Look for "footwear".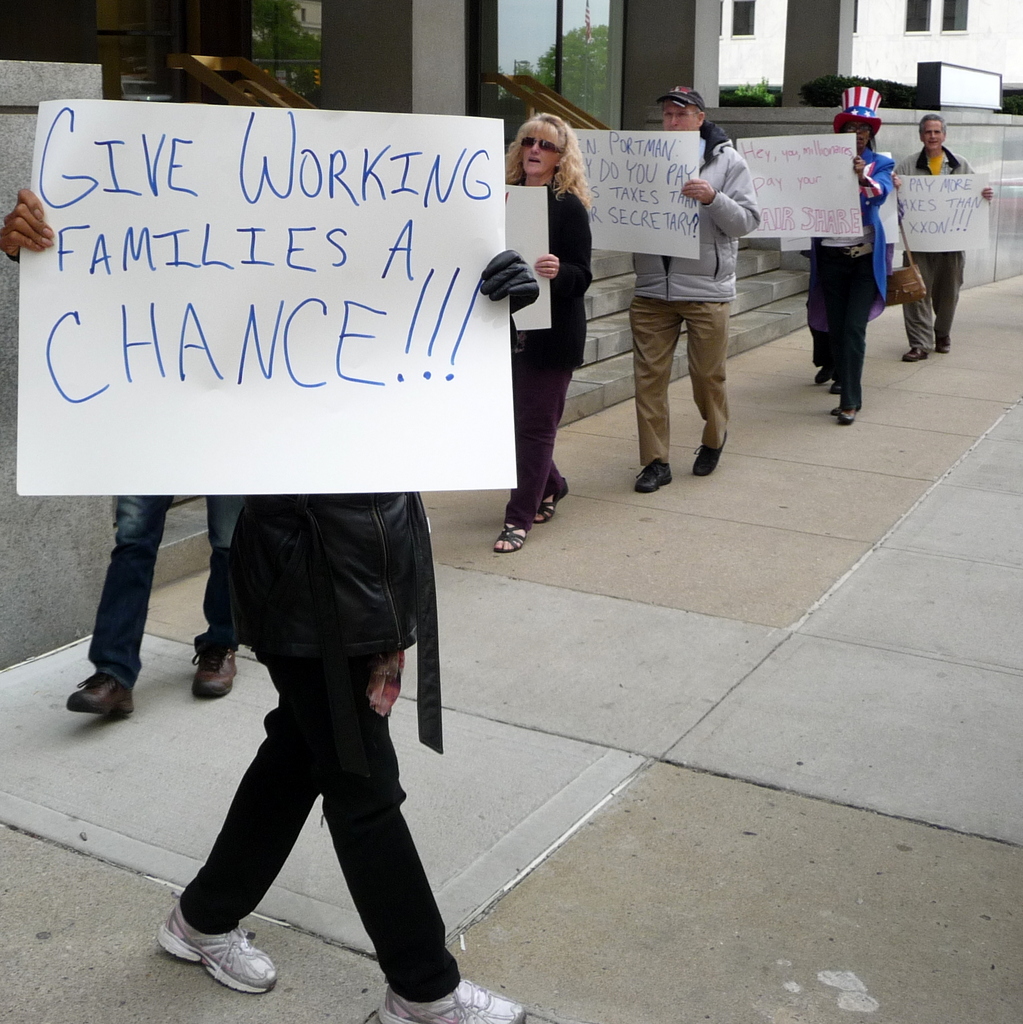
Found: rect(635, 461, 675, 497).
